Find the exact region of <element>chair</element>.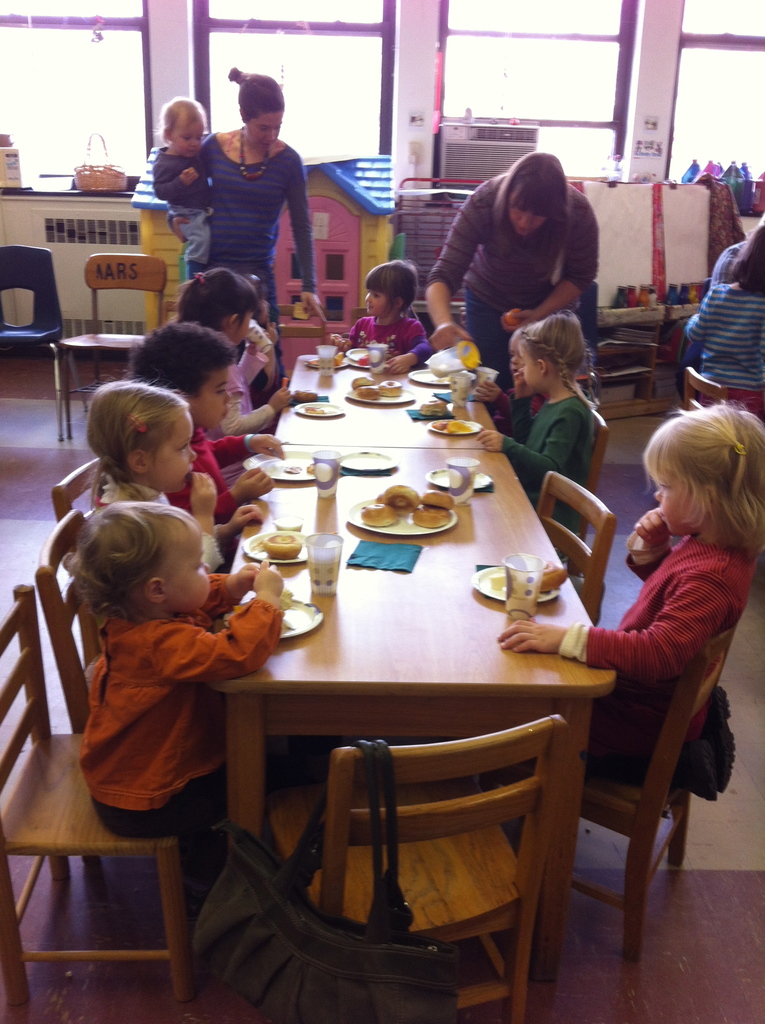
Exact region: box=[536, 472, 618, 627].
